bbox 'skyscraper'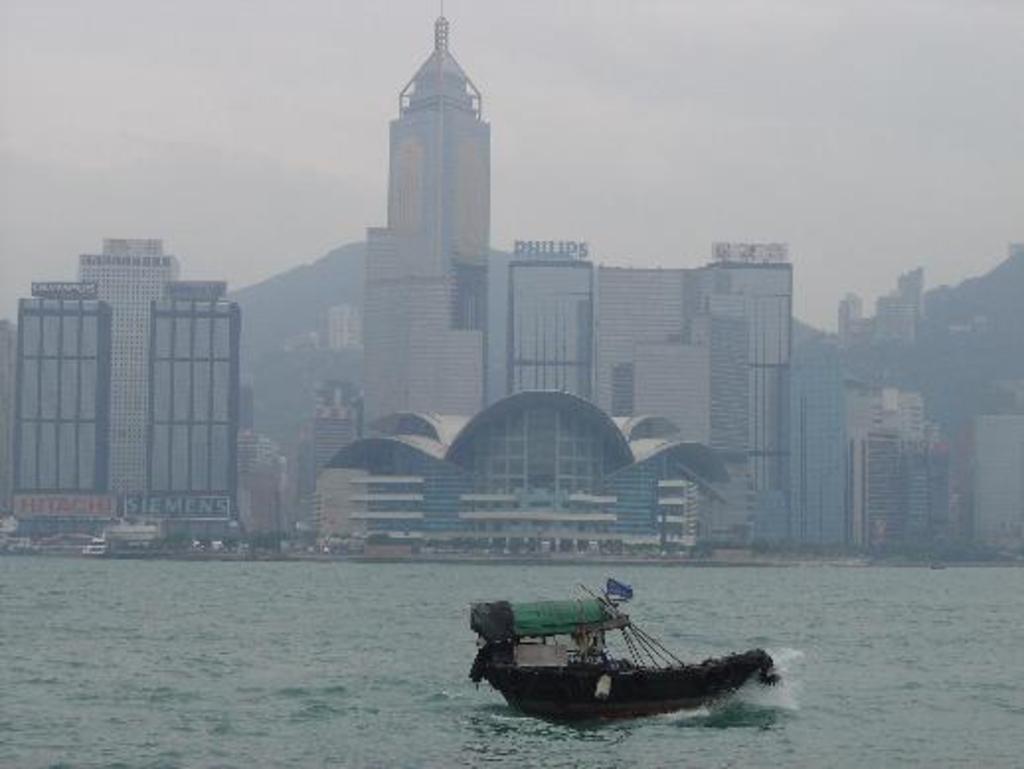
316,18,518,439
